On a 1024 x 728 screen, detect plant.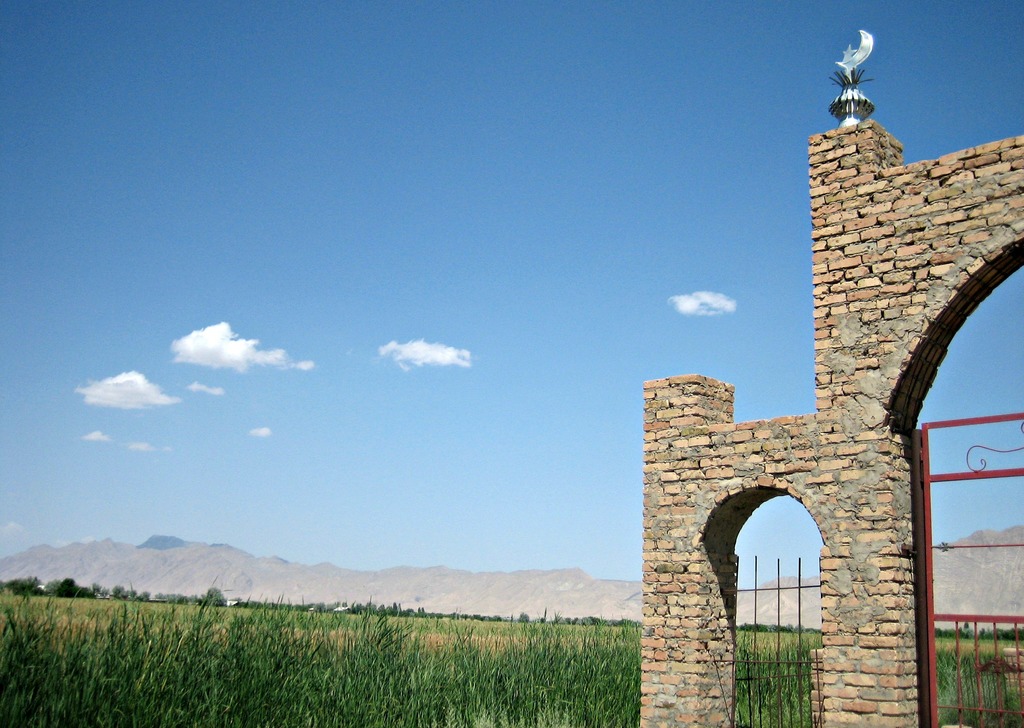
crop(252, 597, 474, 714).
